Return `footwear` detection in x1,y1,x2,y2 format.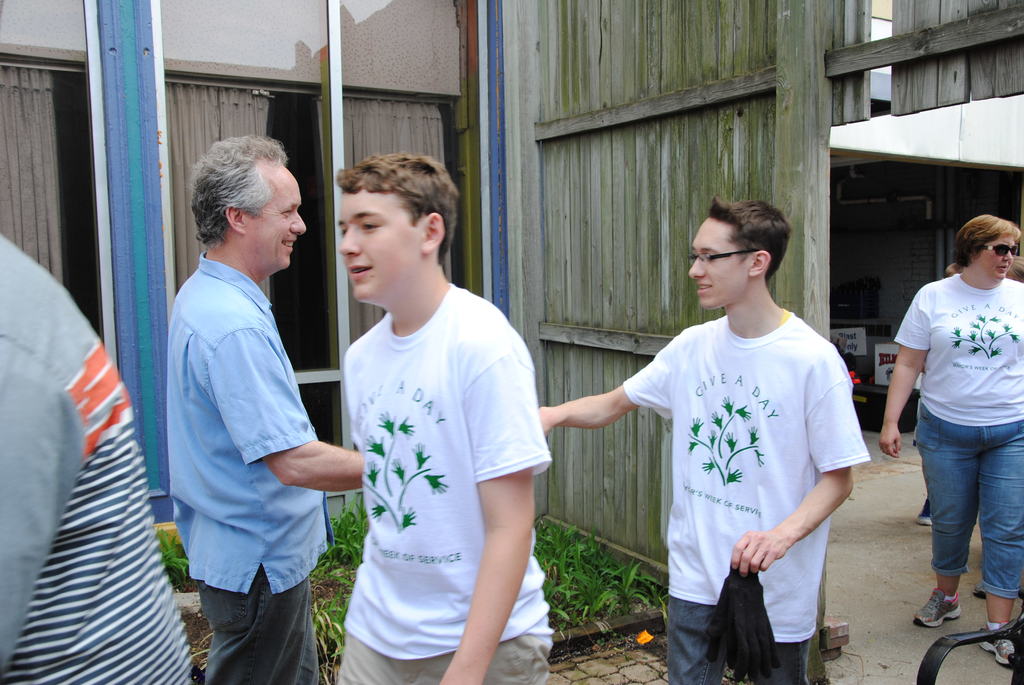
975,621,1018,668.
